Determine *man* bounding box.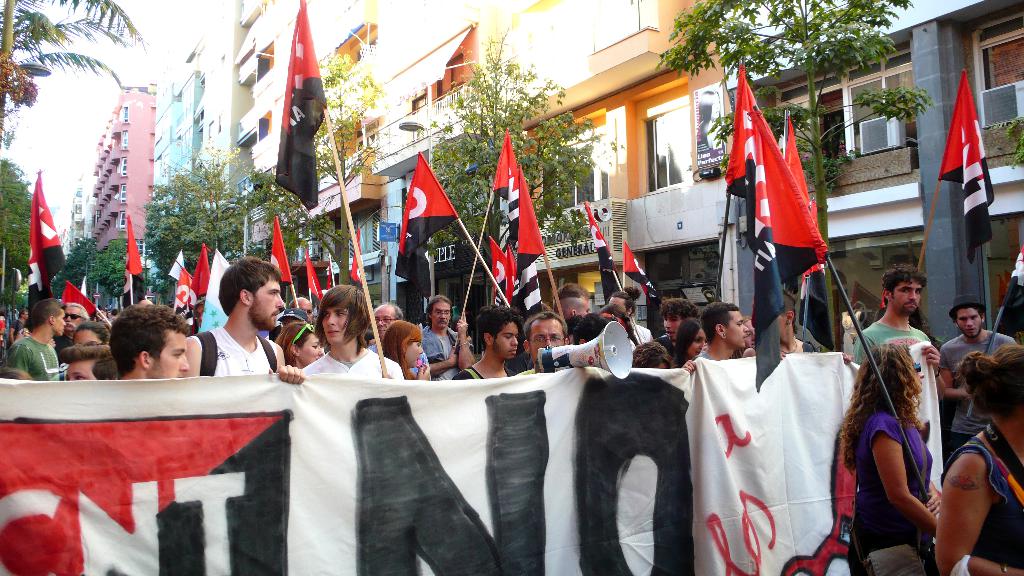
Determined: bbox=(778, 288, 820, 352).
